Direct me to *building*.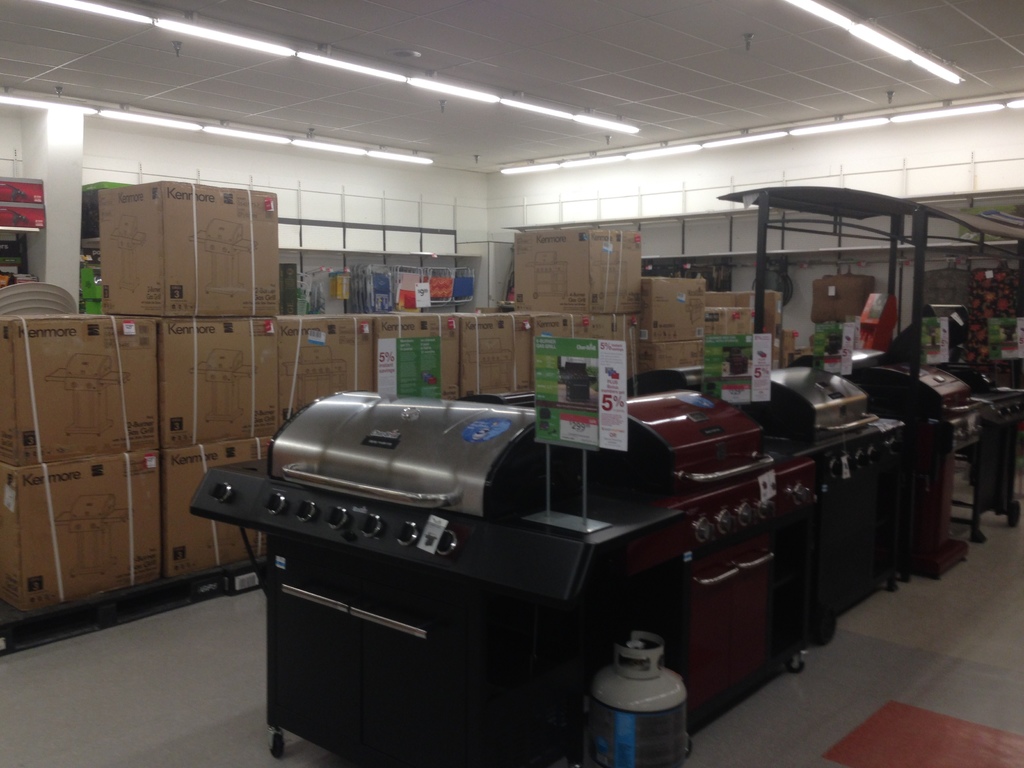
Direction: [left=0, top=0, right=1019, bottom=767].
